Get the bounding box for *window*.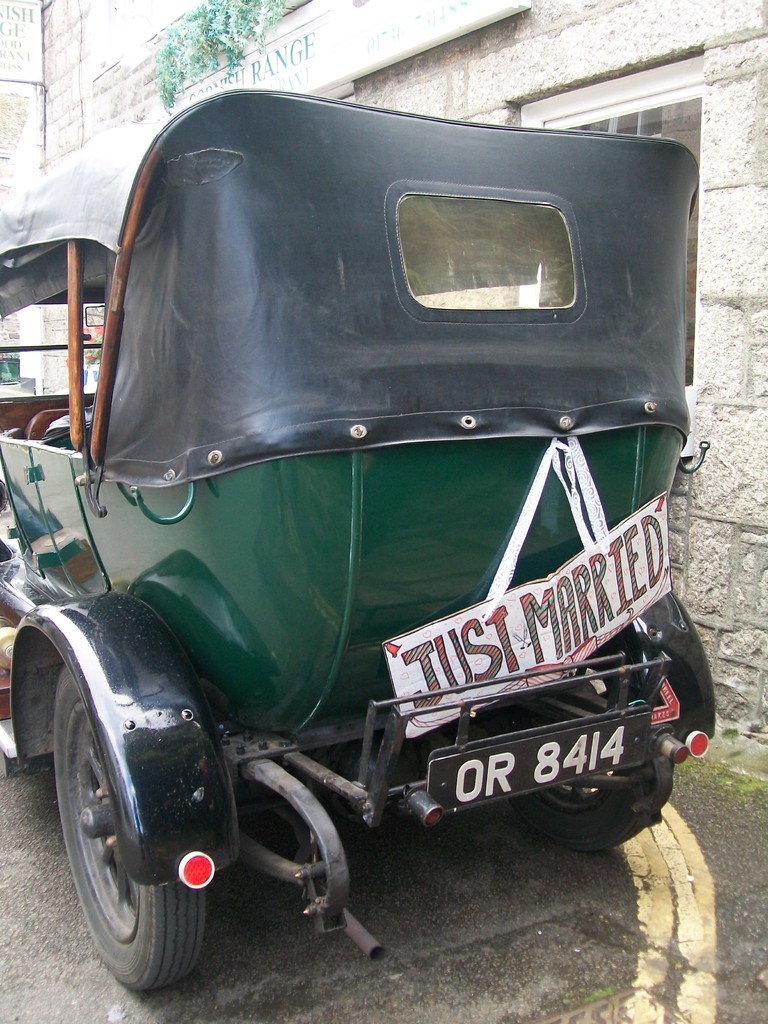
pyautogui.locateOnScreen(398, 179, 579, 316).
